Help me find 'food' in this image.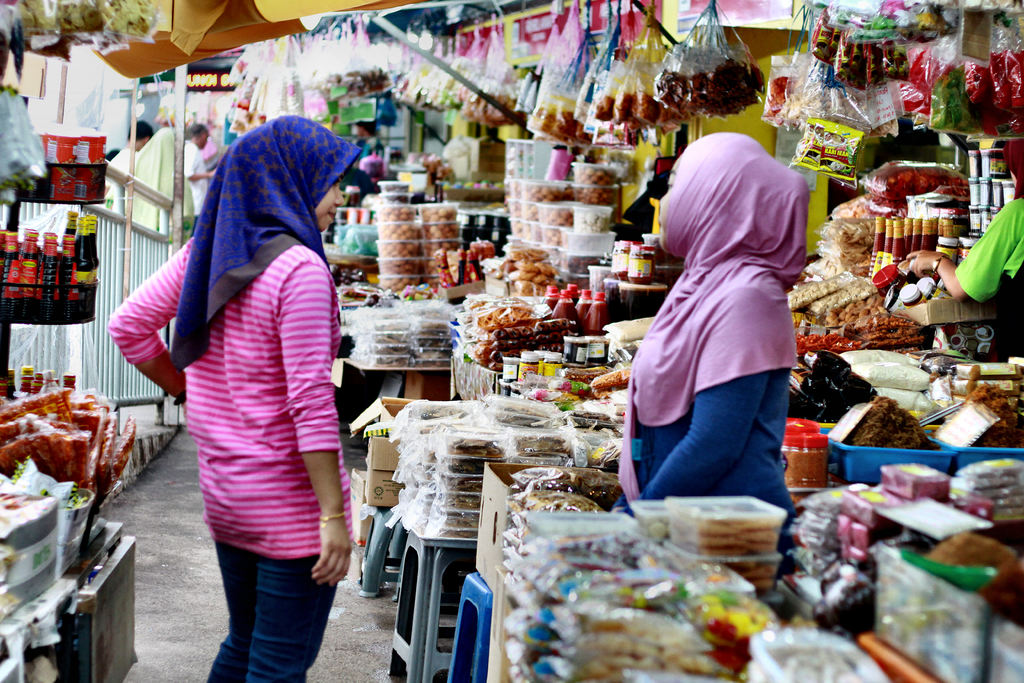
Found it: rect(865, 390, 951, 452).
